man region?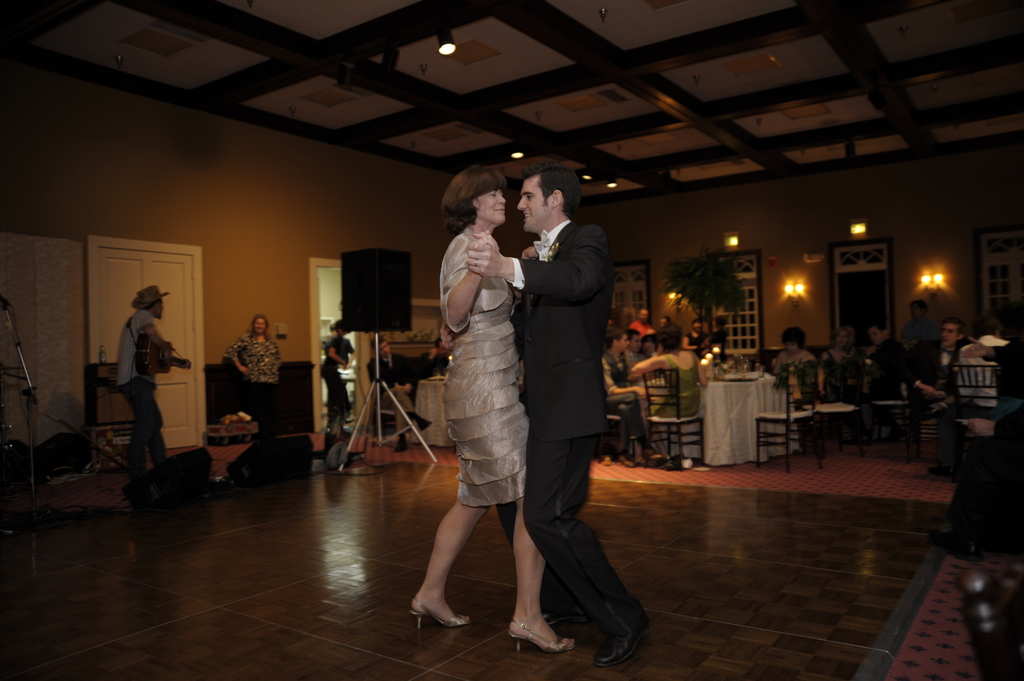
pyautogui.locateOnScreen(355, 327, 452, 455)
